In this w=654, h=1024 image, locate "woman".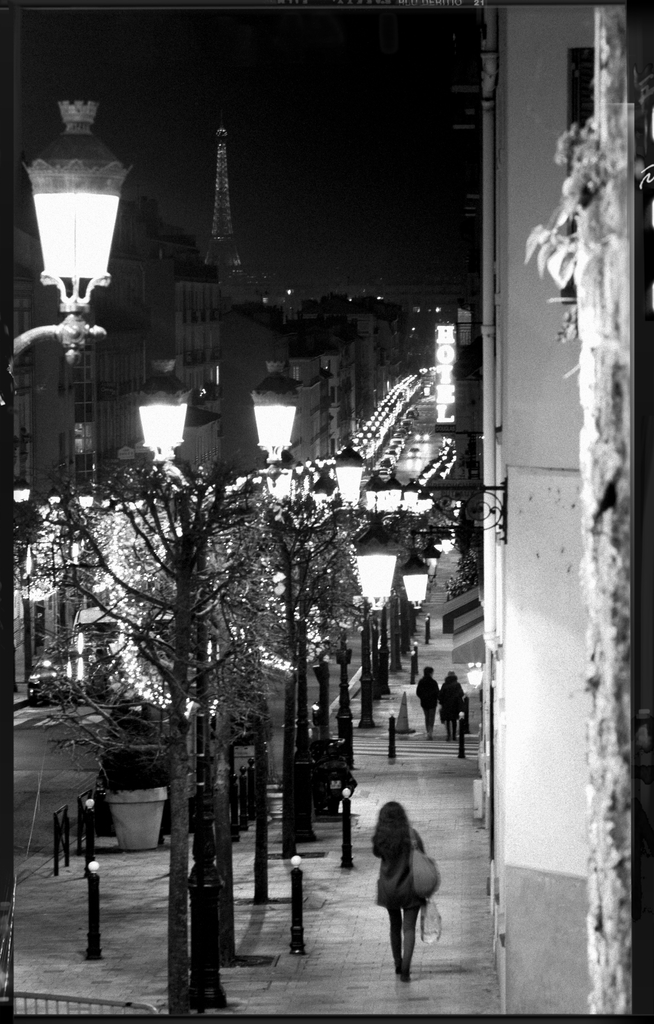
Bounding box: select_region(352, 802, 456, 979).
